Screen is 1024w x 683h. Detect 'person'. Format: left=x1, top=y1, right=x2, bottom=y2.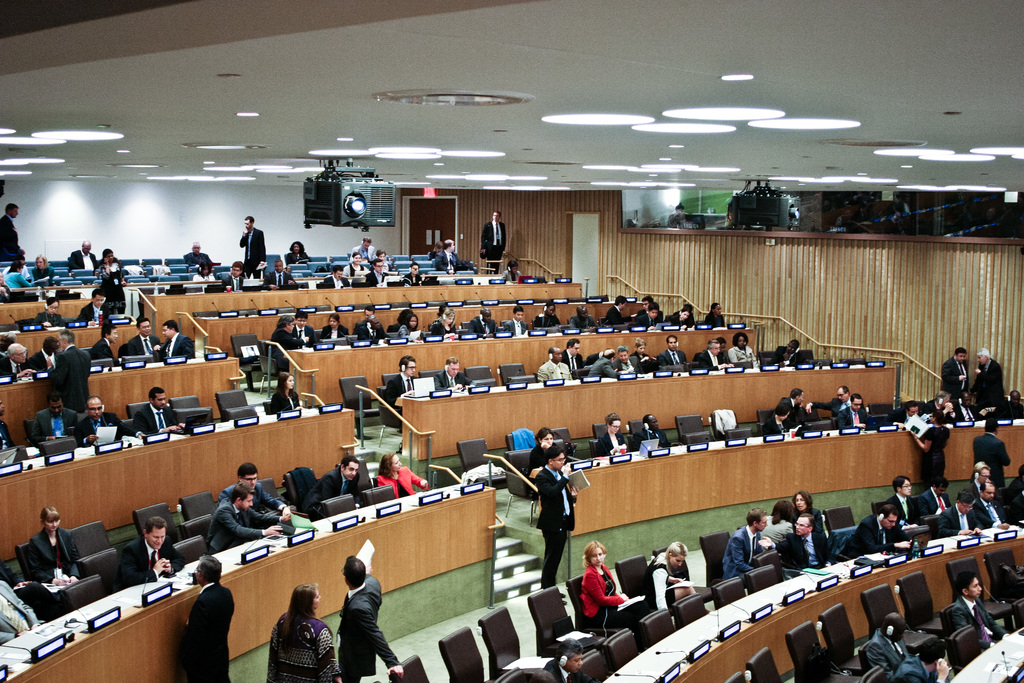
left=883, top=475, right=918, bottom=541.
